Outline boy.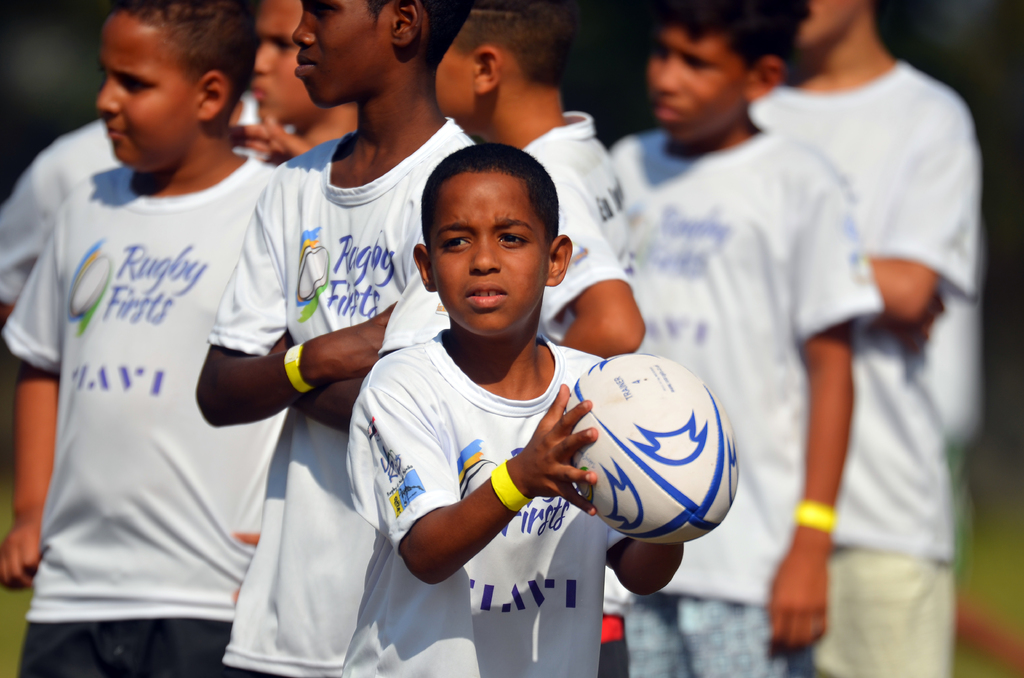
Outline: Rect(4, 12, 301, 649).
